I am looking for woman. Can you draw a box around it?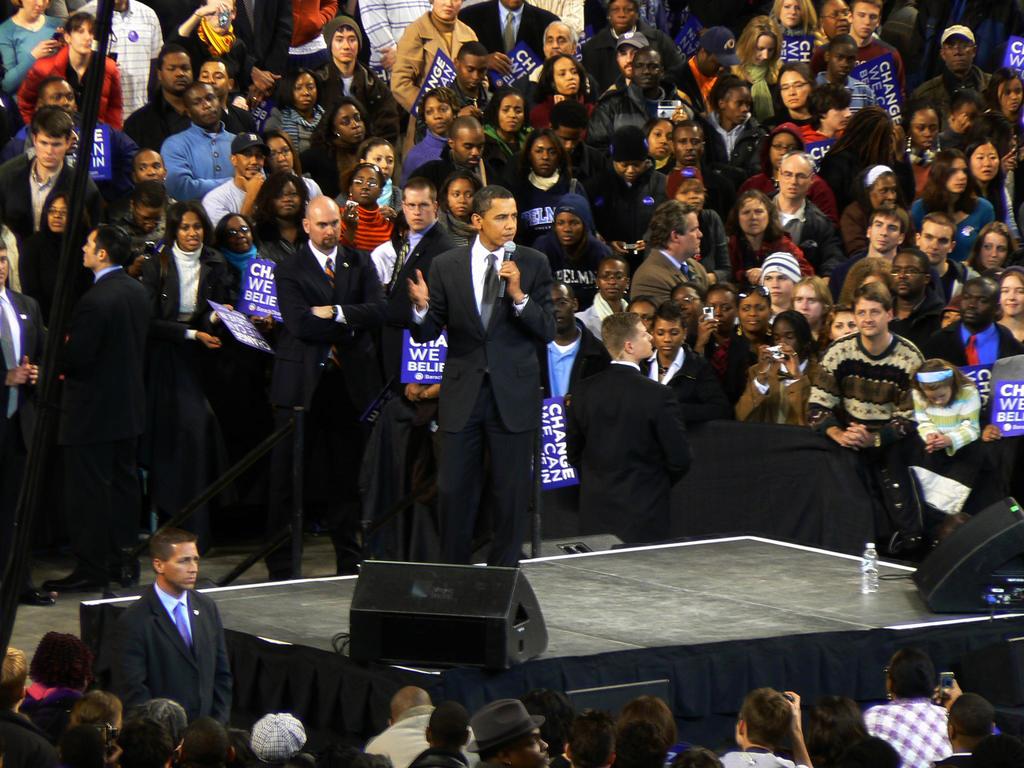
Sure, the bounding box is (x1=329, y1=132, x2=406, y2=221).
